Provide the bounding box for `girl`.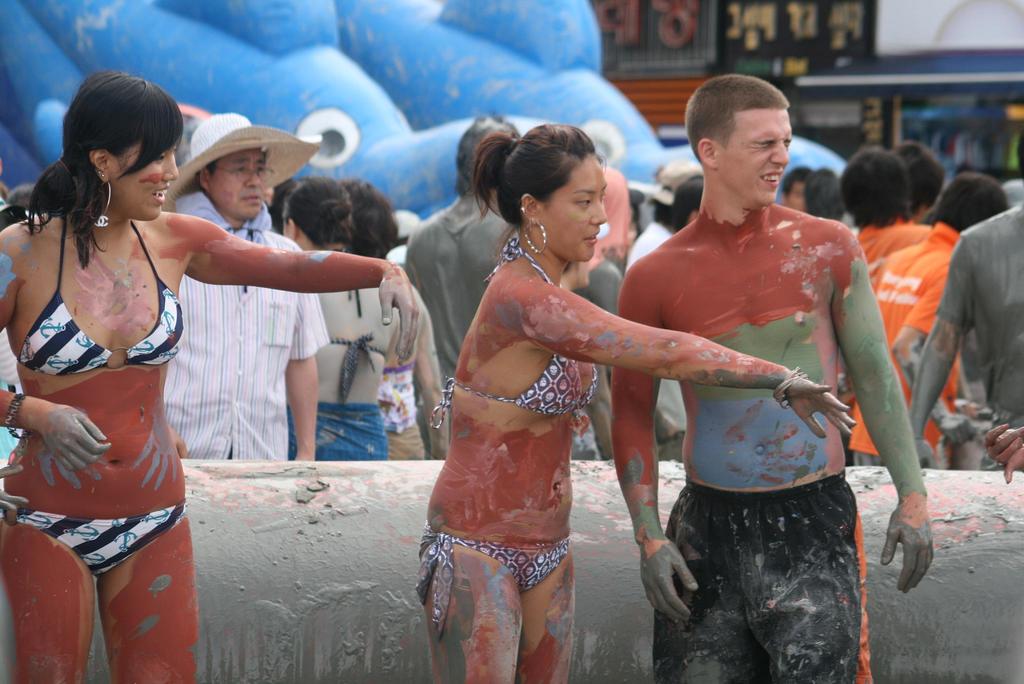
426/121/858/683.
